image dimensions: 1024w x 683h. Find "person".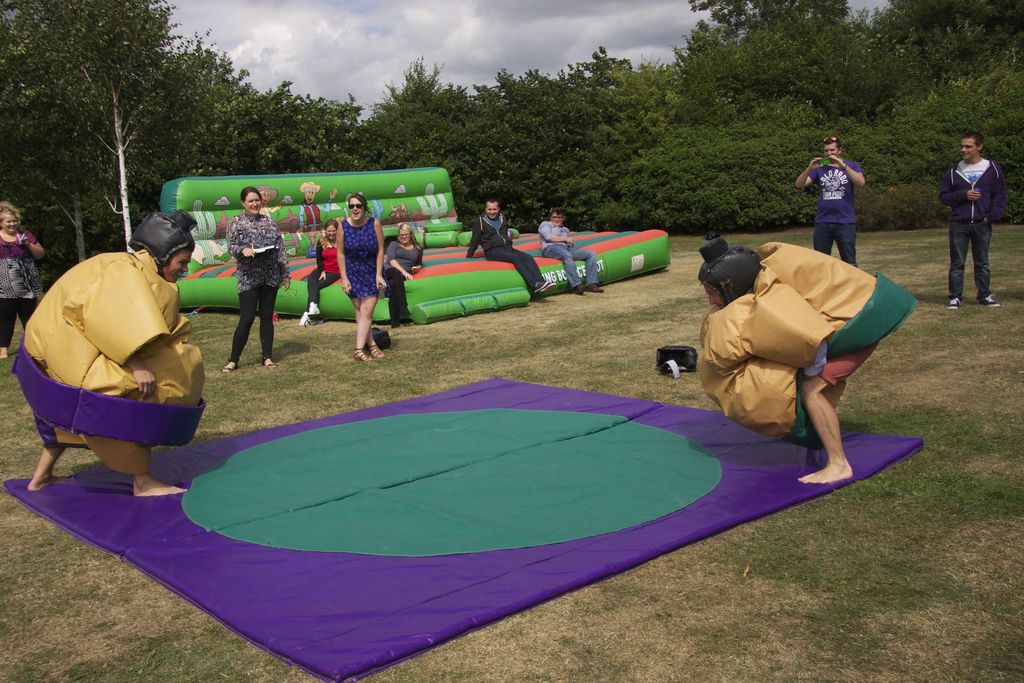
938, 131, 1004, 314.
